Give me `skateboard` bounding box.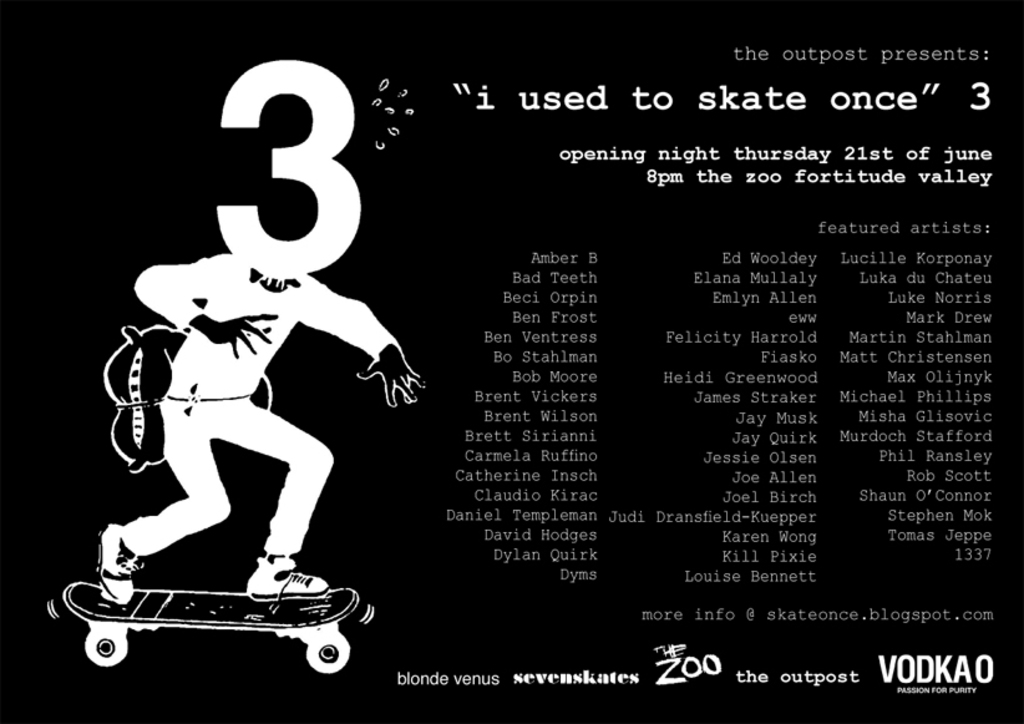
bbox=(59, 576, 366, 673).
